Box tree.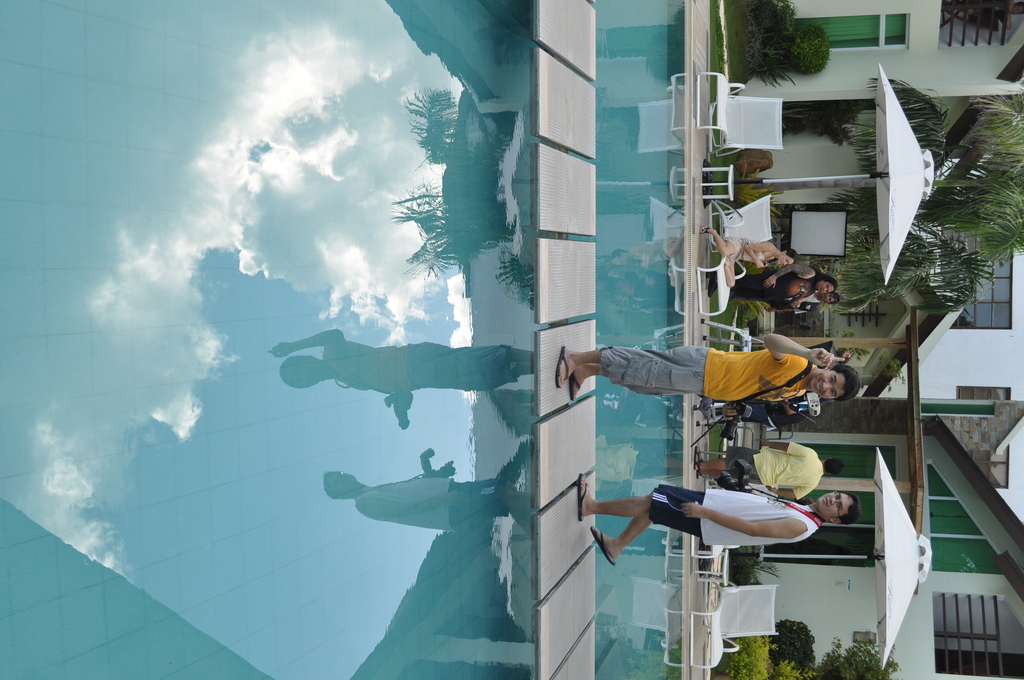
BBox(829, 95, 1023, 263).
